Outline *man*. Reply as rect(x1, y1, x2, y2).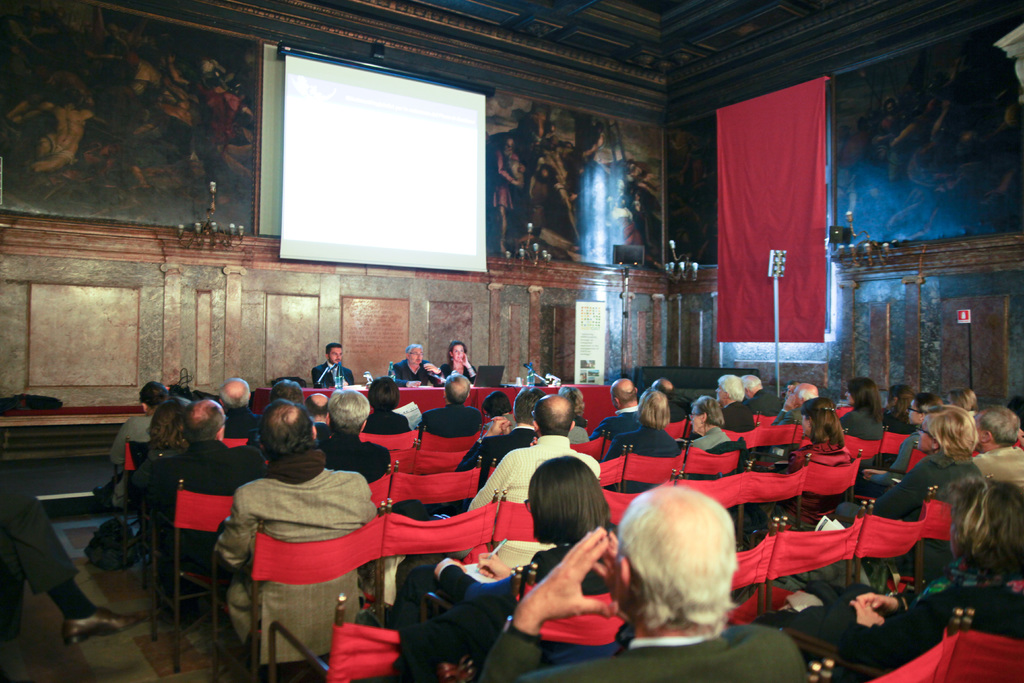
rect(740, 375, 781, 416).
